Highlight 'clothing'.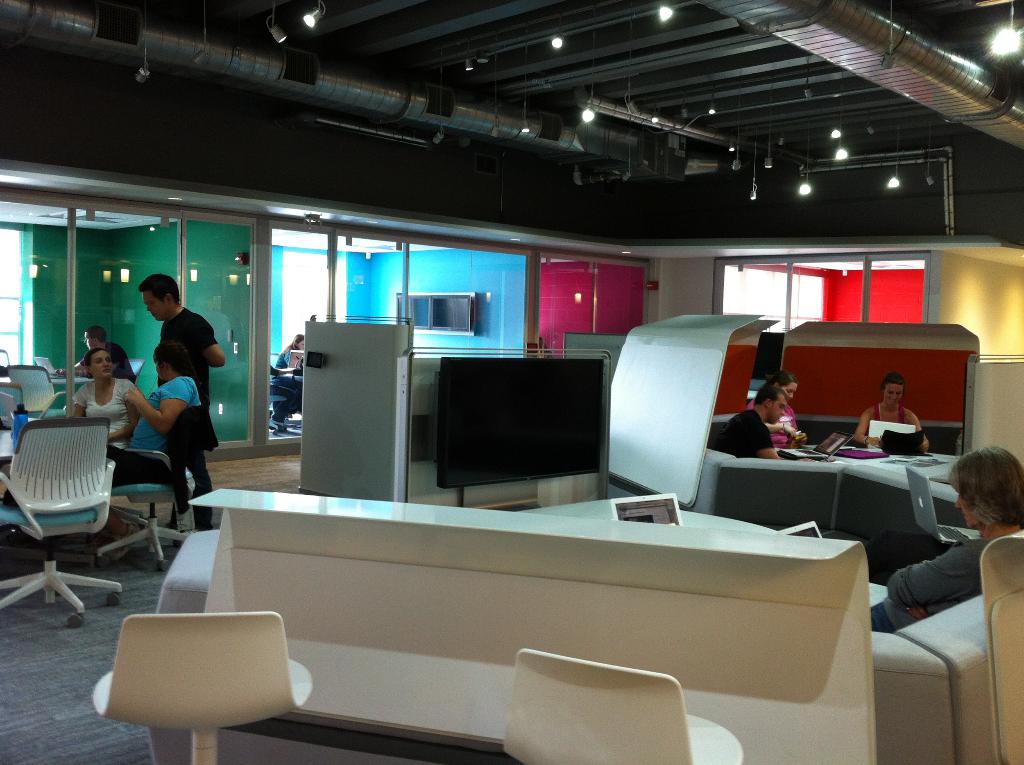
Highlighted region: <box>279,344,303,367</box>.
